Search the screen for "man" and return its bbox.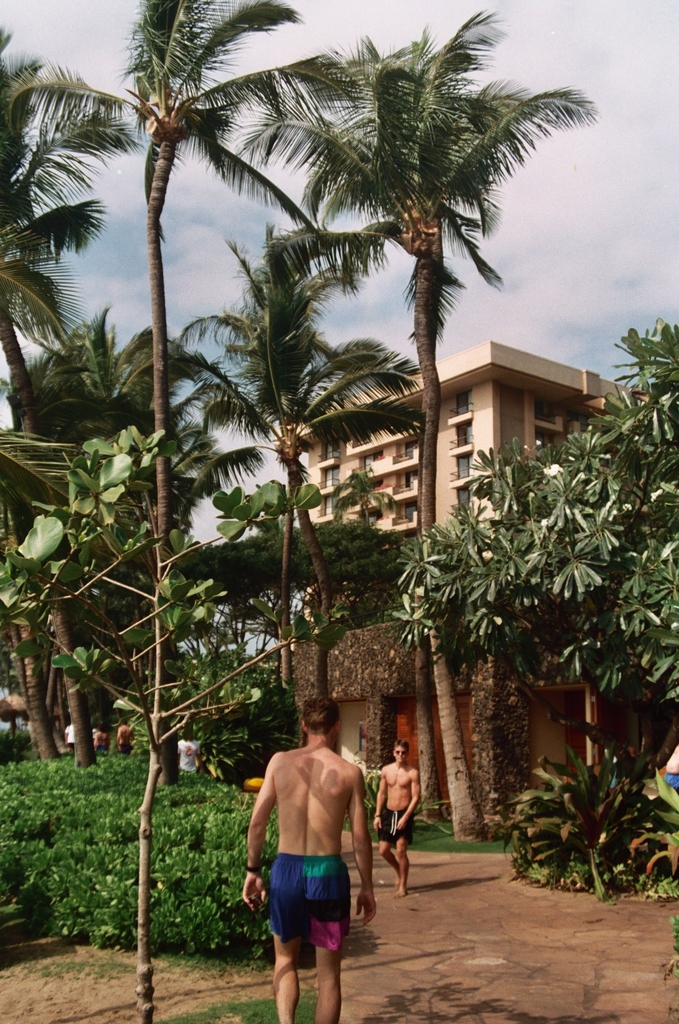
Found: [373, 743, 428, 900].
